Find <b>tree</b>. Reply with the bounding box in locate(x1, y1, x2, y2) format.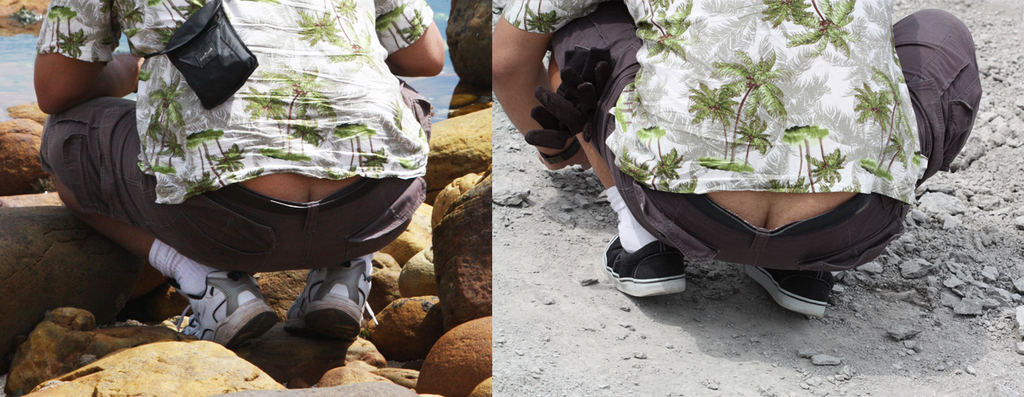
locate(260, 66, 326, 159).
